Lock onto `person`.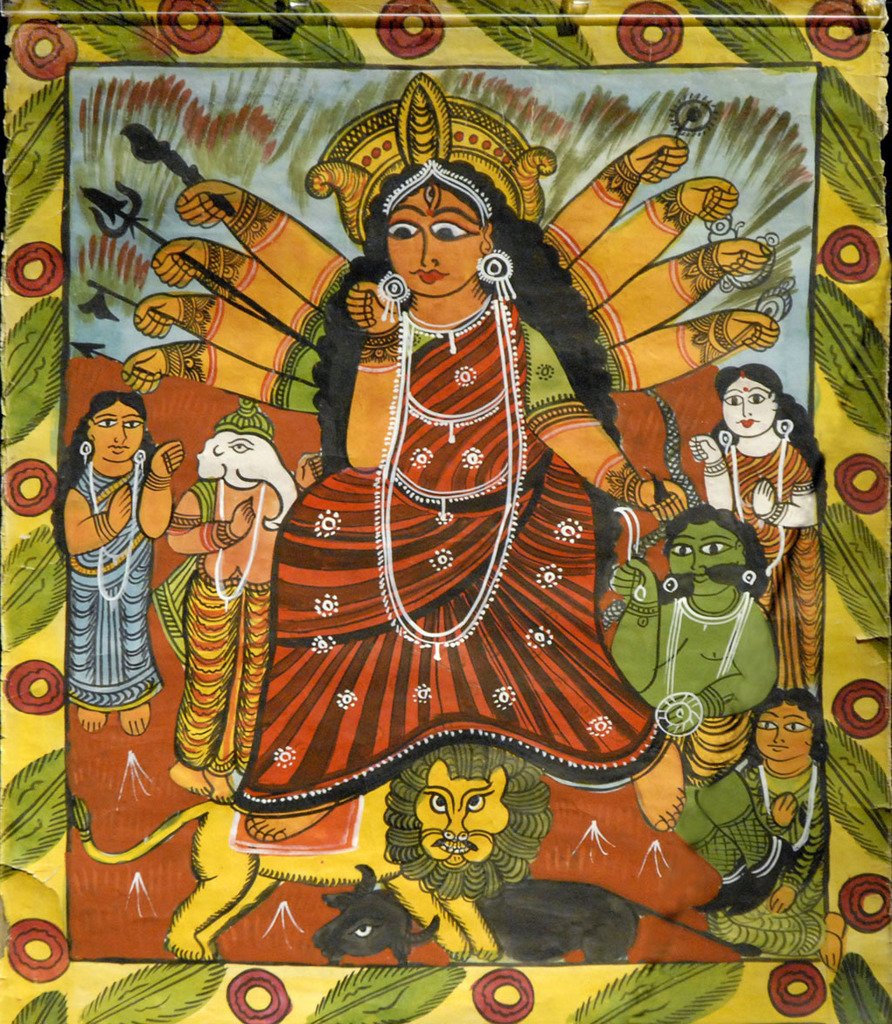
Locked: rect(118, 70, 780, 843).
